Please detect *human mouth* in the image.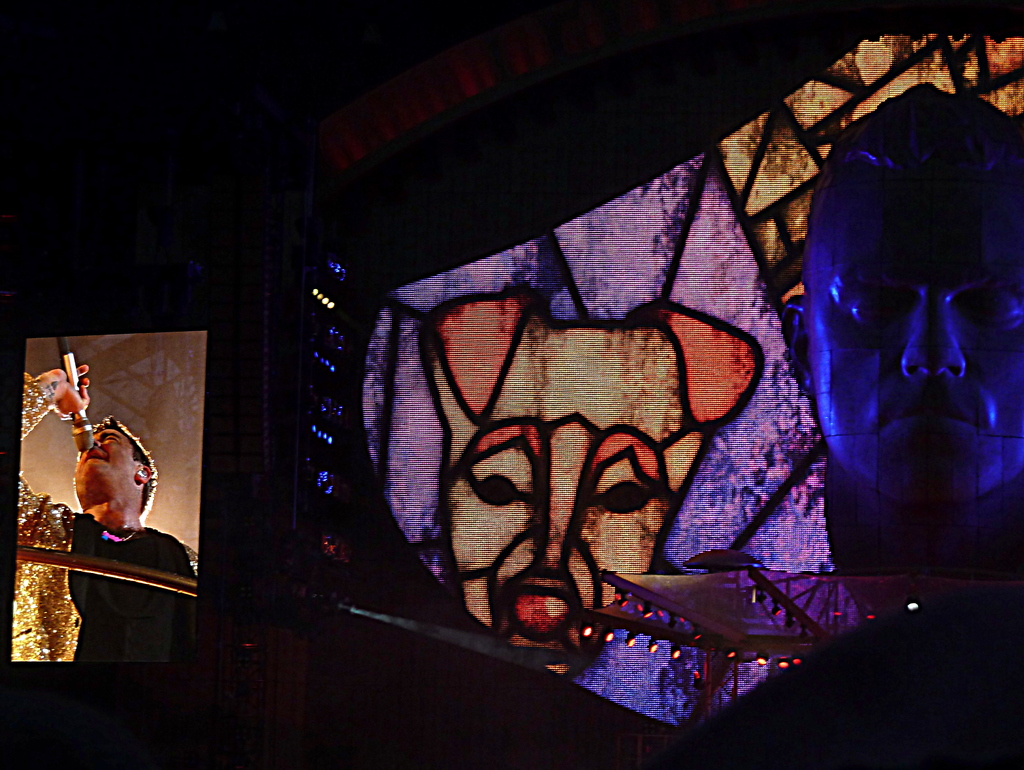
region(873, 401, 982, 444).
